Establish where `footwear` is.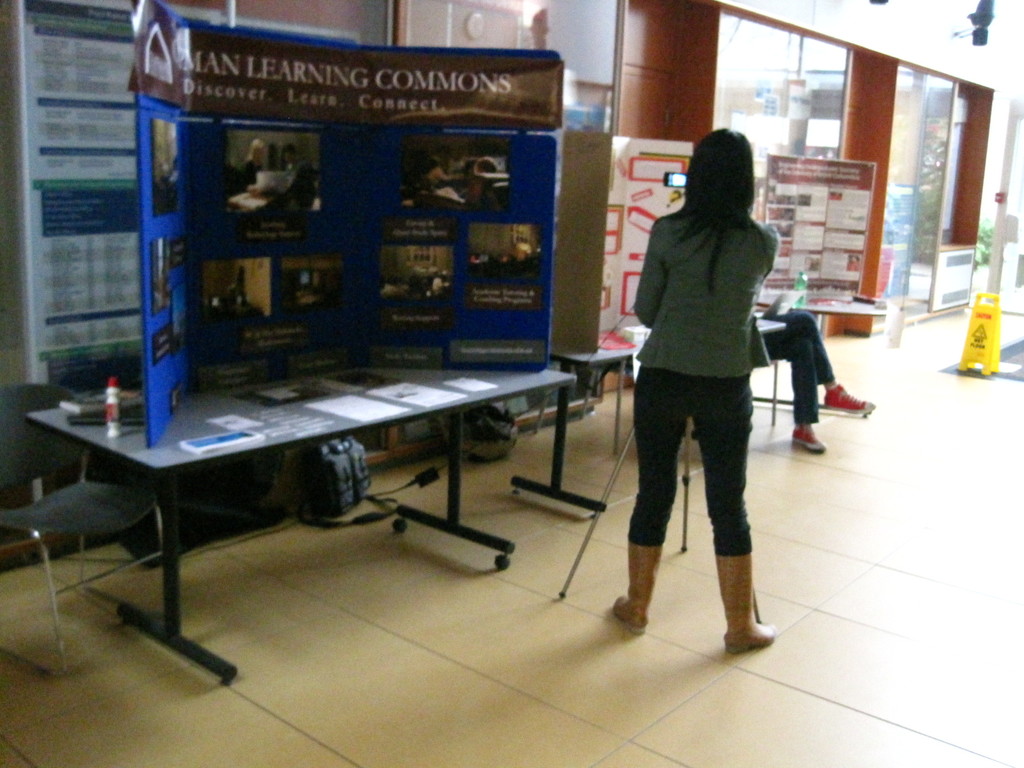
Established at Rect(711, 569, 777, 659).
